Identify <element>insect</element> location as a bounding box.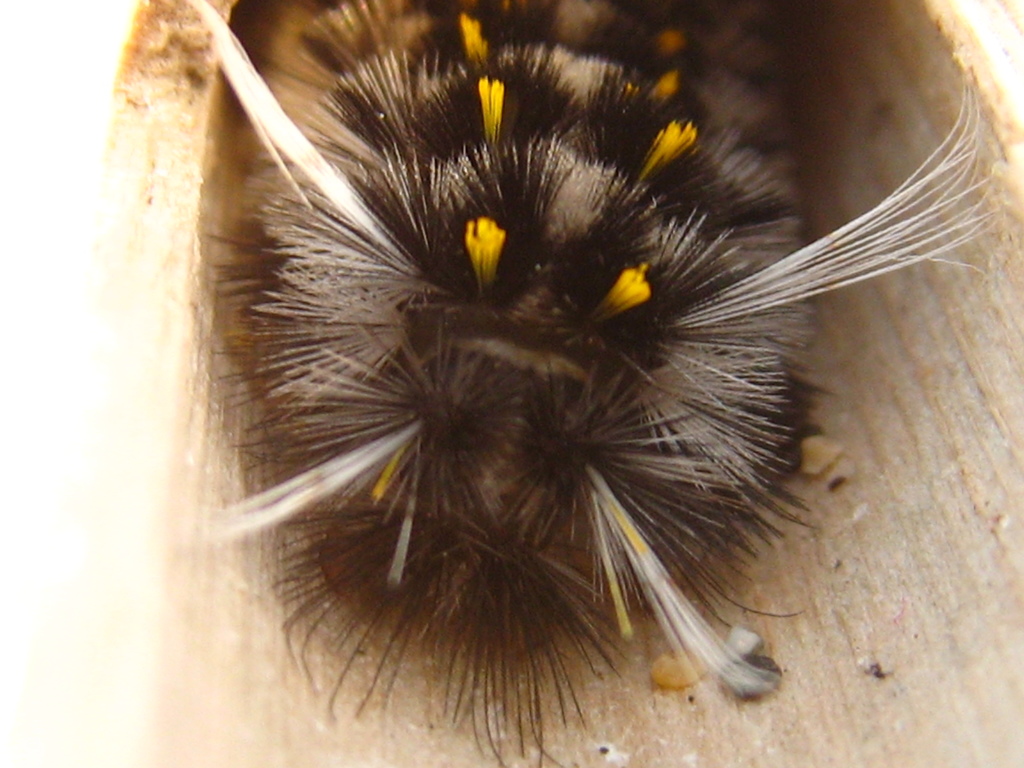
crop(155, 1, 1005, 767).
